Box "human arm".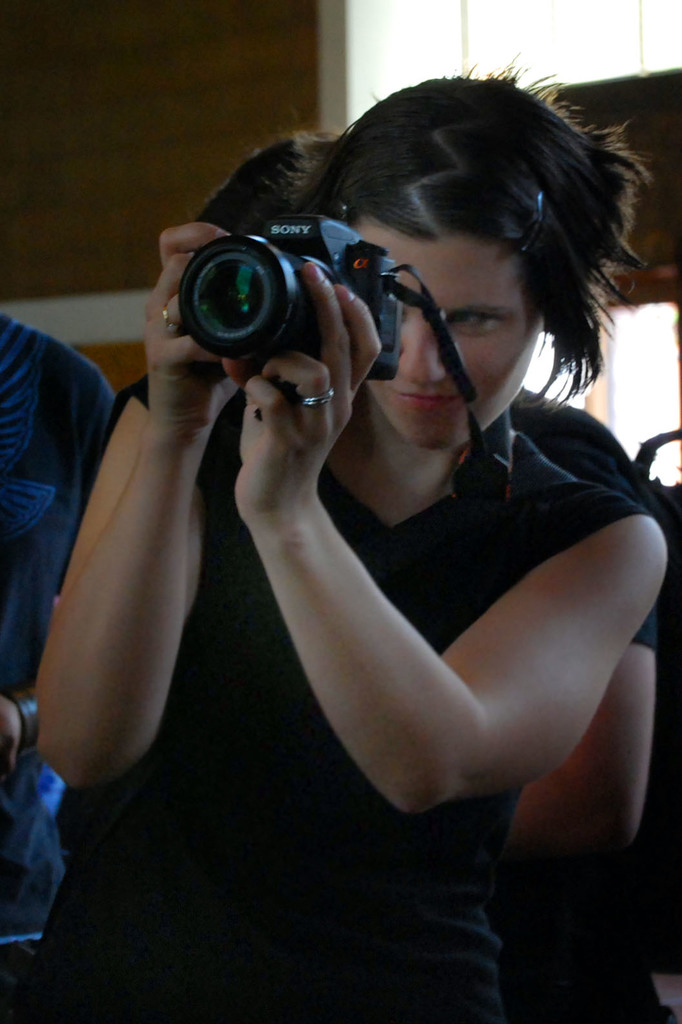
Rect(510, 582, 681, 848).
